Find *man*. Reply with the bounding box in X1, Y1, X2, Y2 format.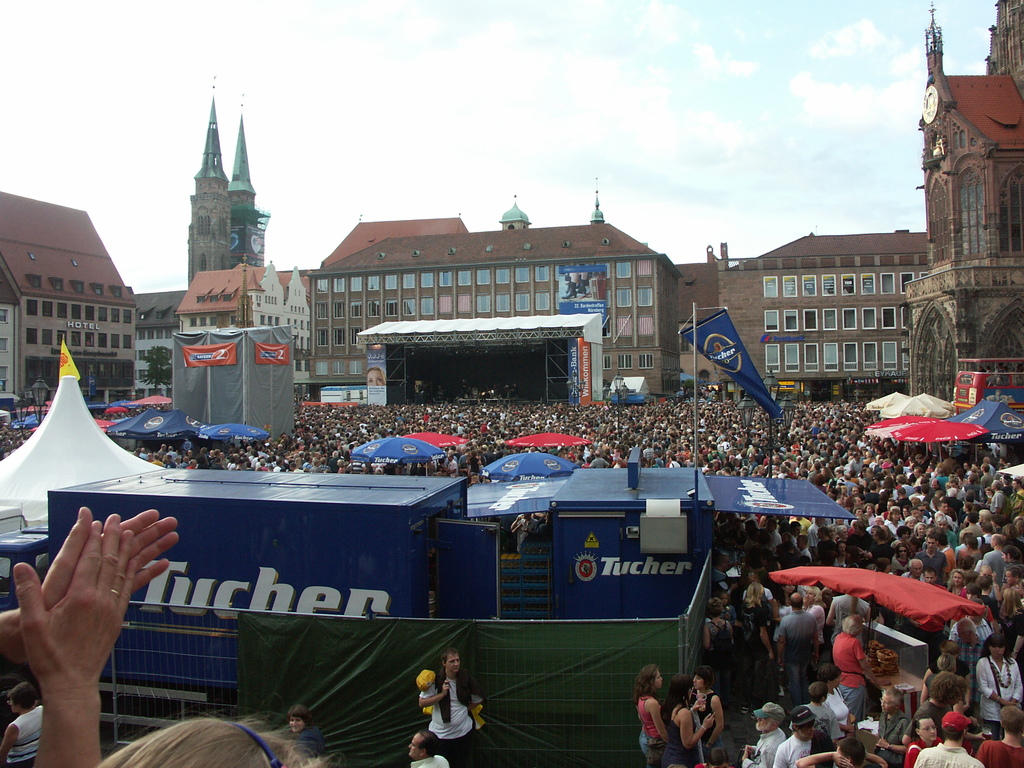
795, 737, 885, 767.
